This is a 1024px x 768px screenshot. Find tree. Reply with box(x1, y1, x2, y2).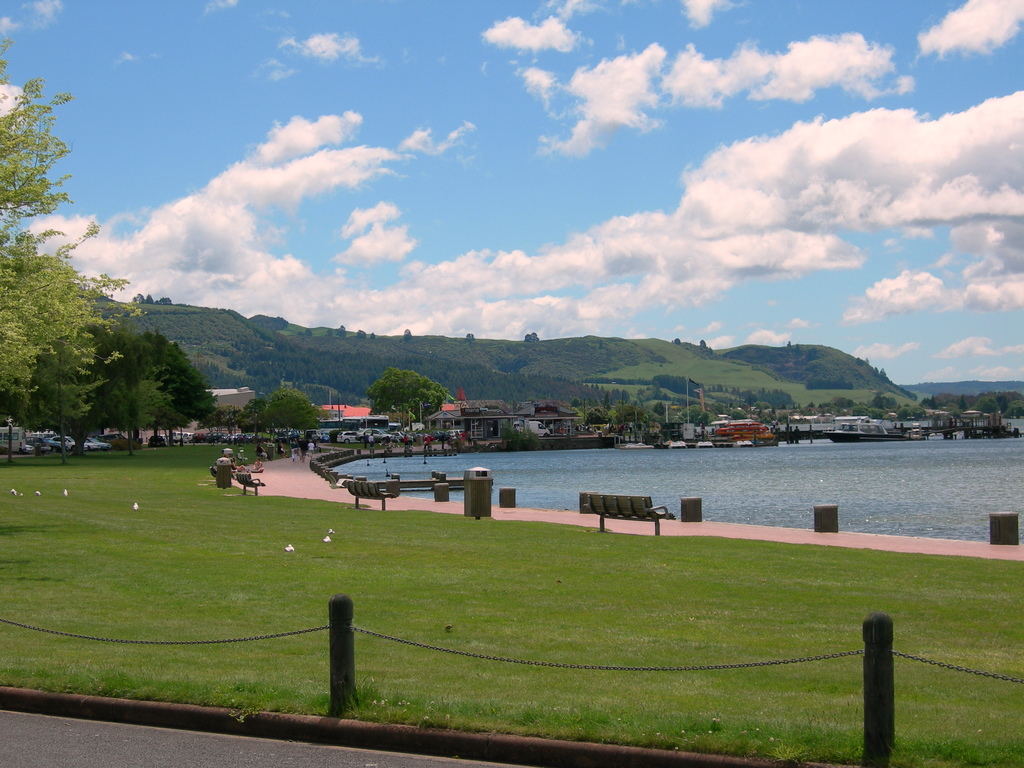
box(621, 407, 652, 431).
